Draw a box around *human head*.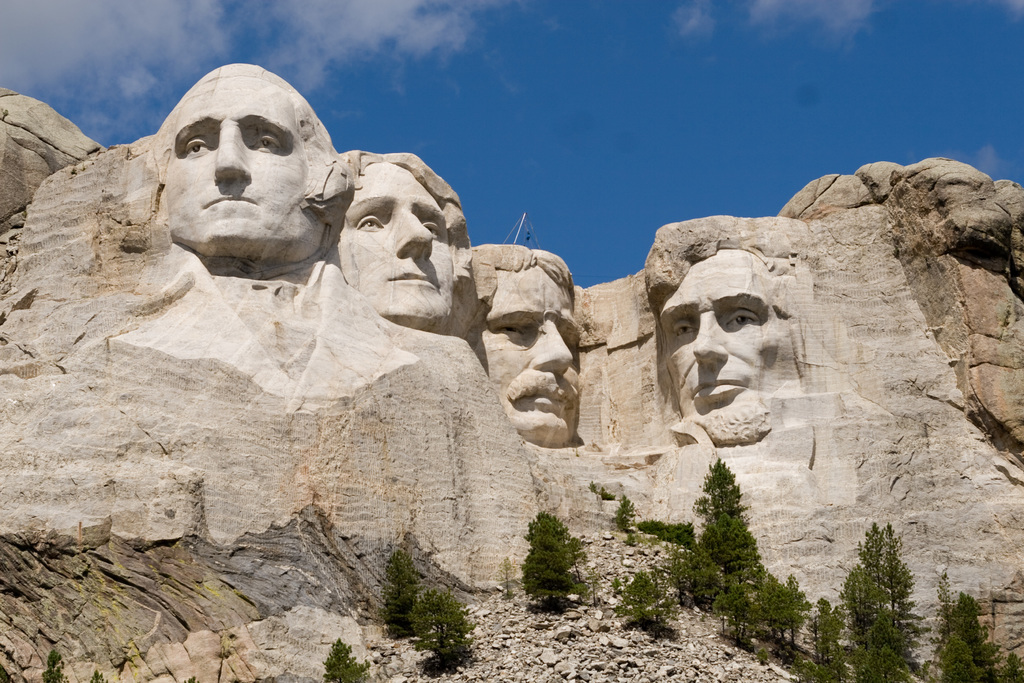
342, 147, 471, 319.
